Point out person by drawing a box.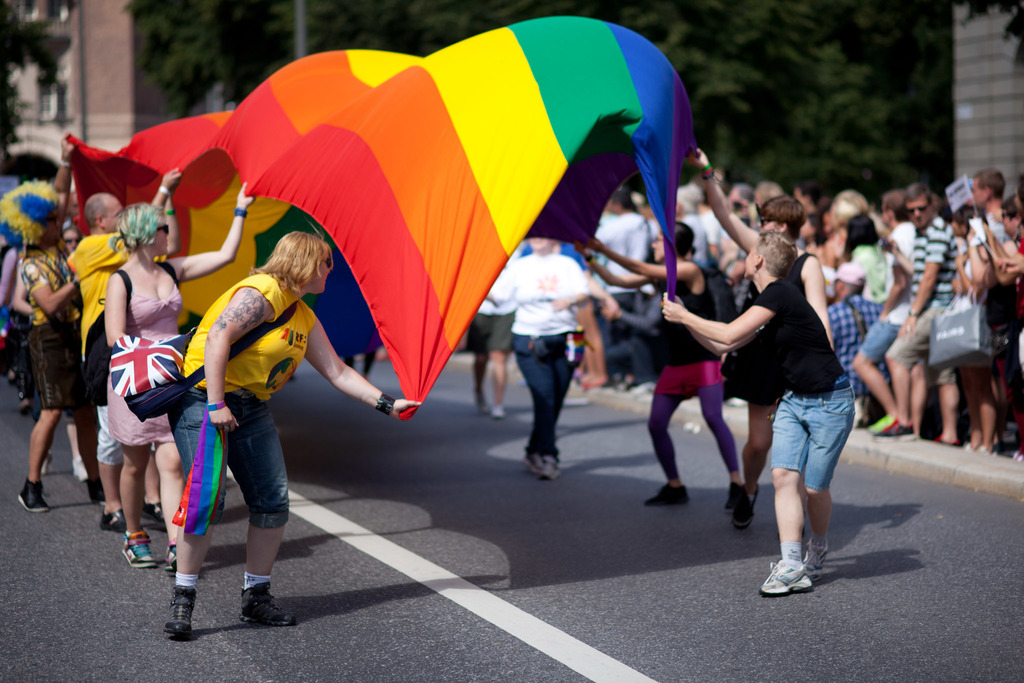
694:143:837:529.
